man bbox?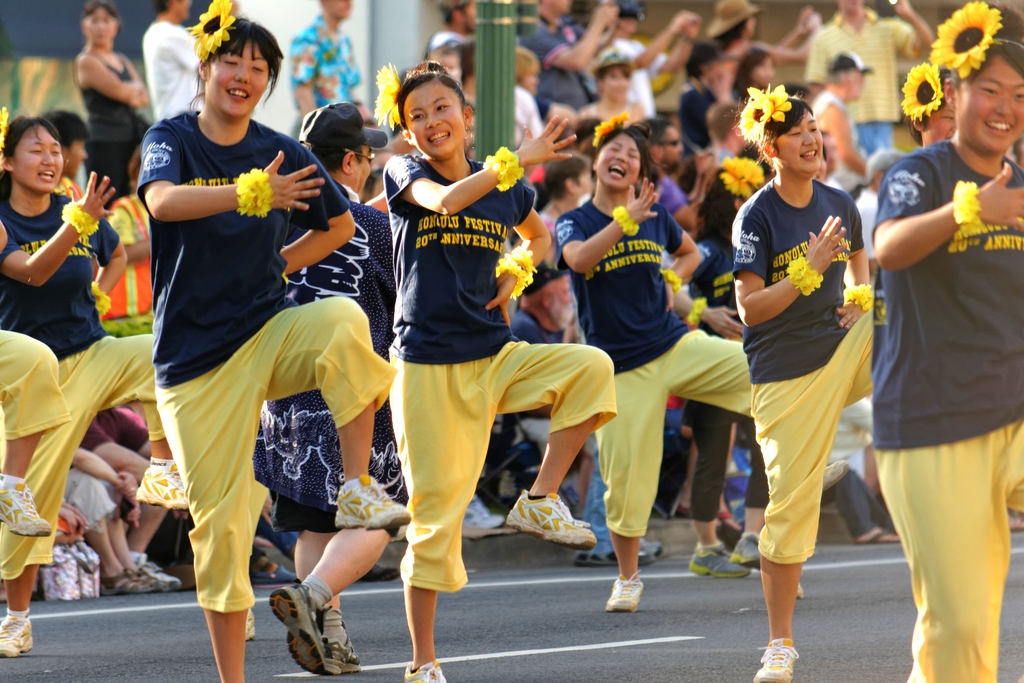
[521, 1, 626, 117]
